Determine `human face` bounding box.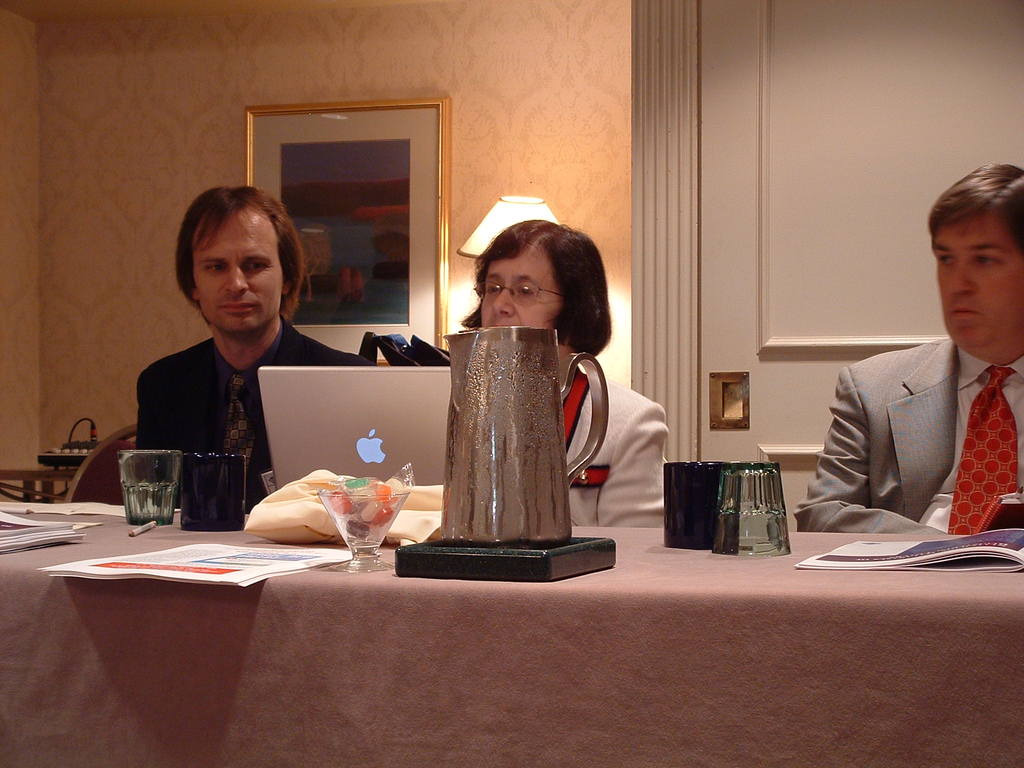
Determined: box=[480, 247, 562, 329].
